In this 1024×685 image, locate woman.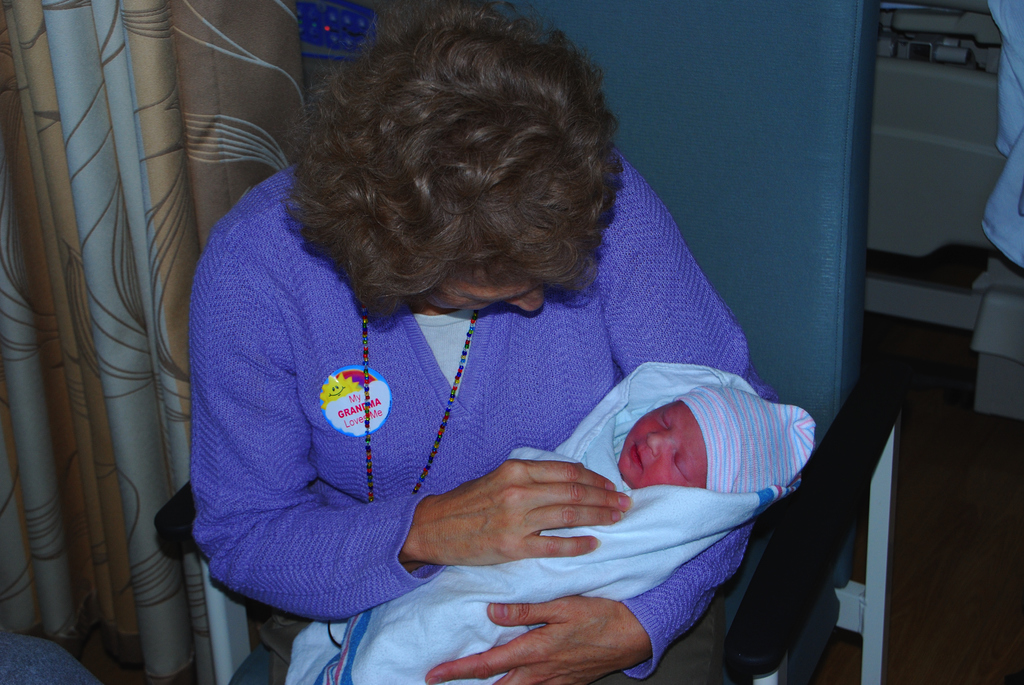
Bounding box: {"x1": 170, "y1": 39, "x2": 773, "y2": 672}.
